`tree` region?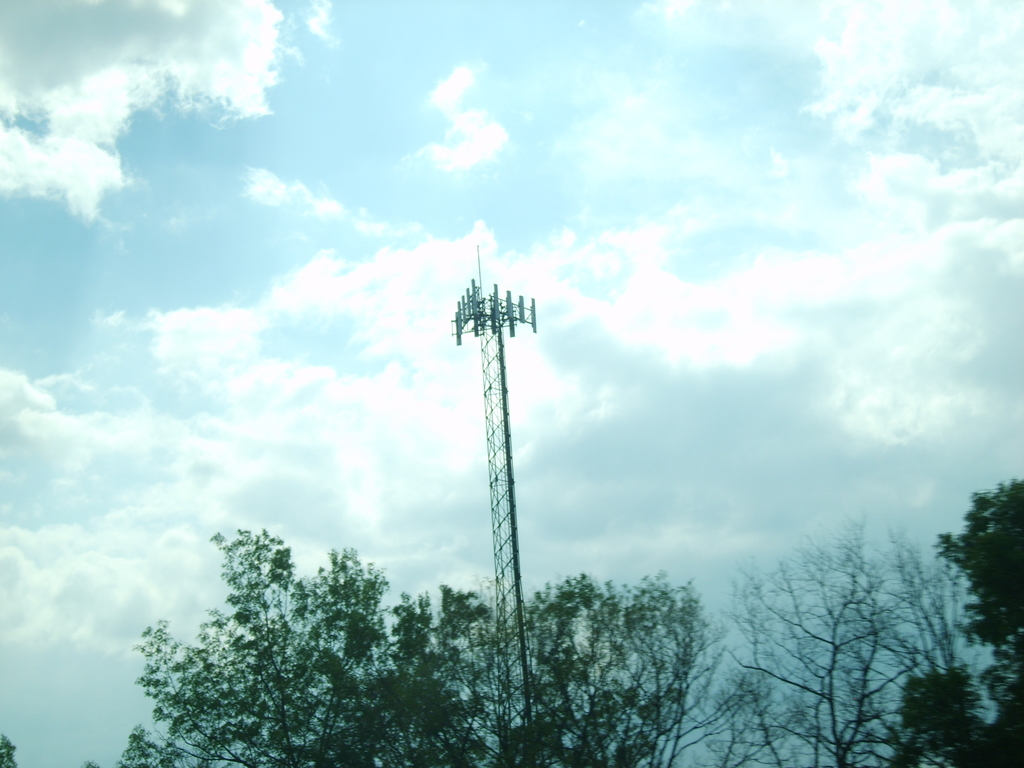
115 516 709 767
